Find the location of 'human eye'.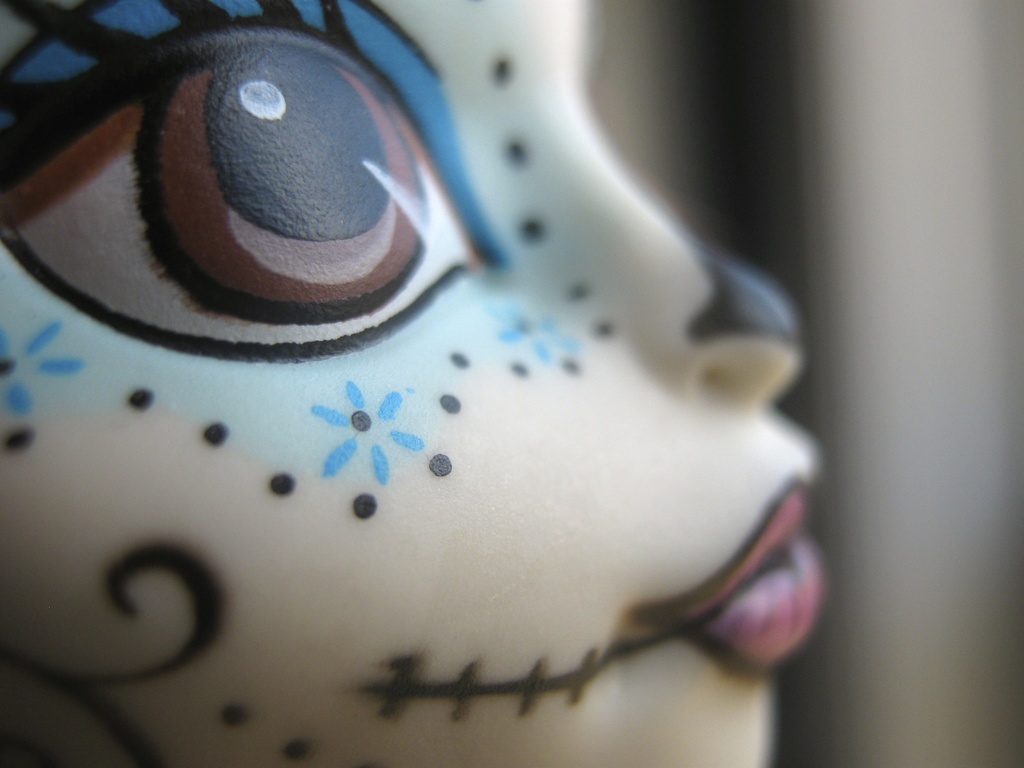
Location: (0, 0, 520, 352).
